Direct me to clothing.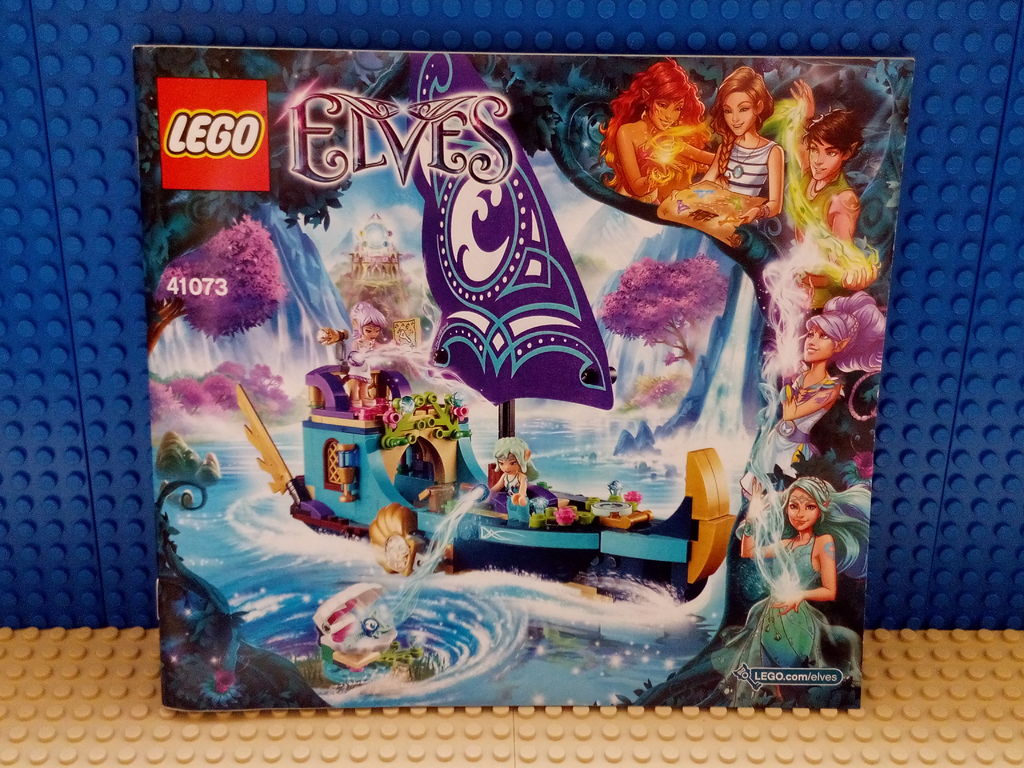
Direction: (x1=753, y1=364, x2=844, y2=474).
